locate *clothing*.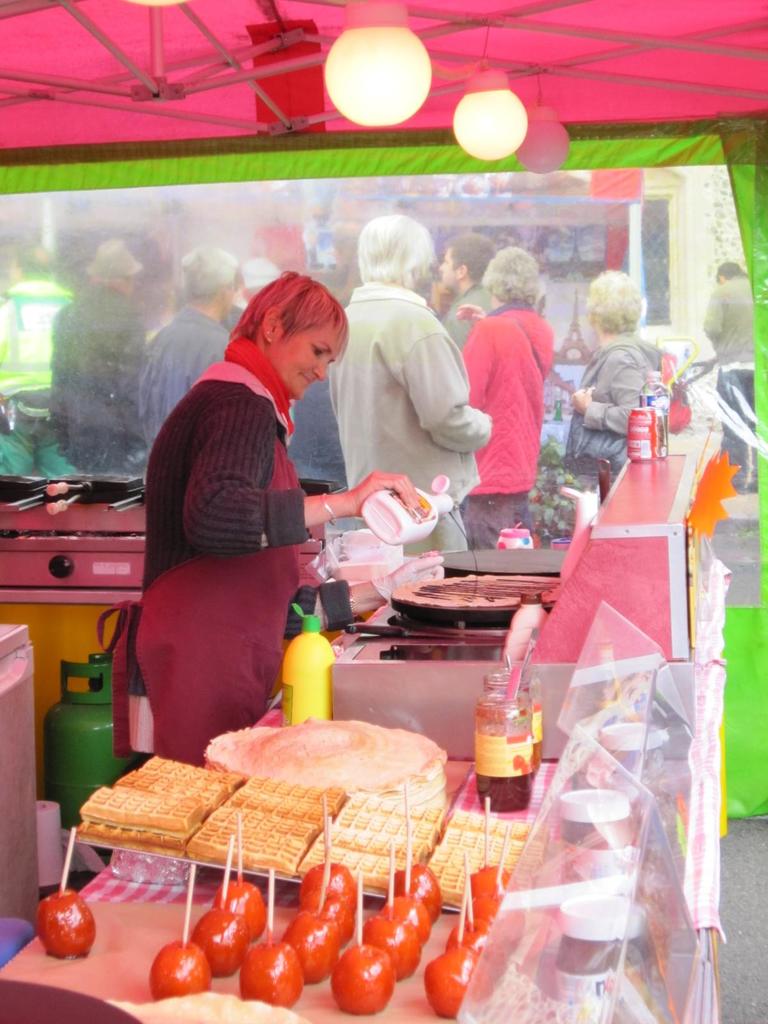
Bounding box: [x1=445, y1=282, x2=499, y2=354].
